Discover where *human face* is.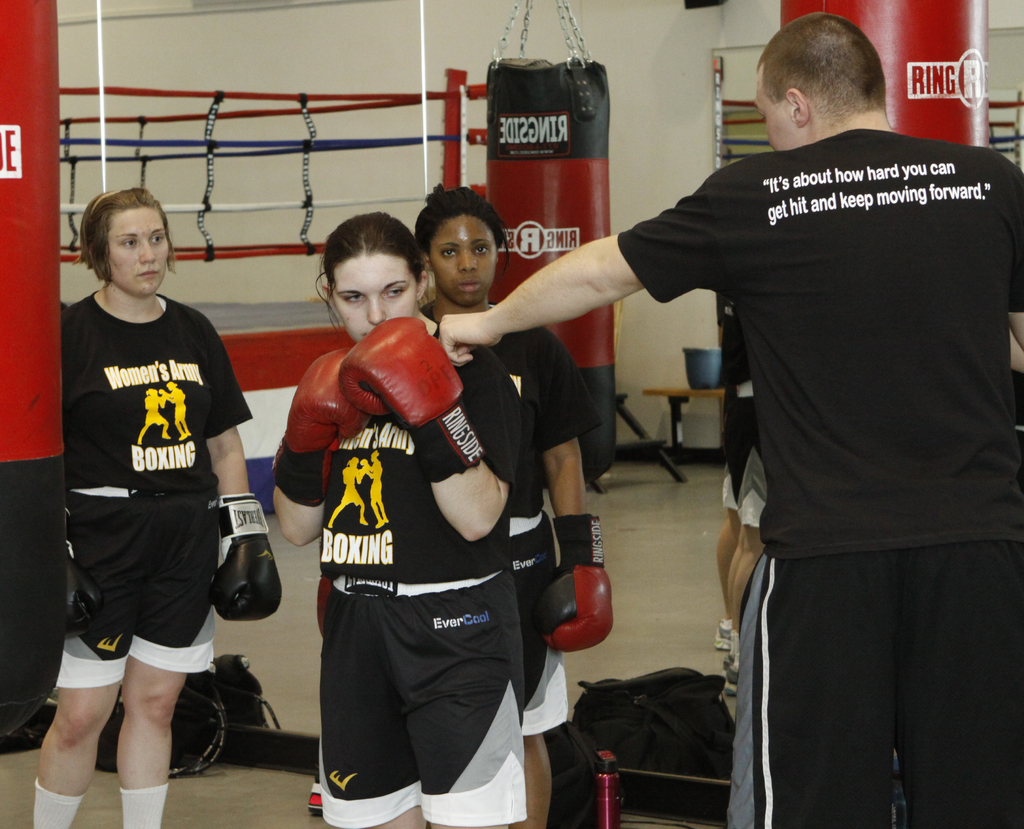
Discovered at 752, 78, 790, 153.
